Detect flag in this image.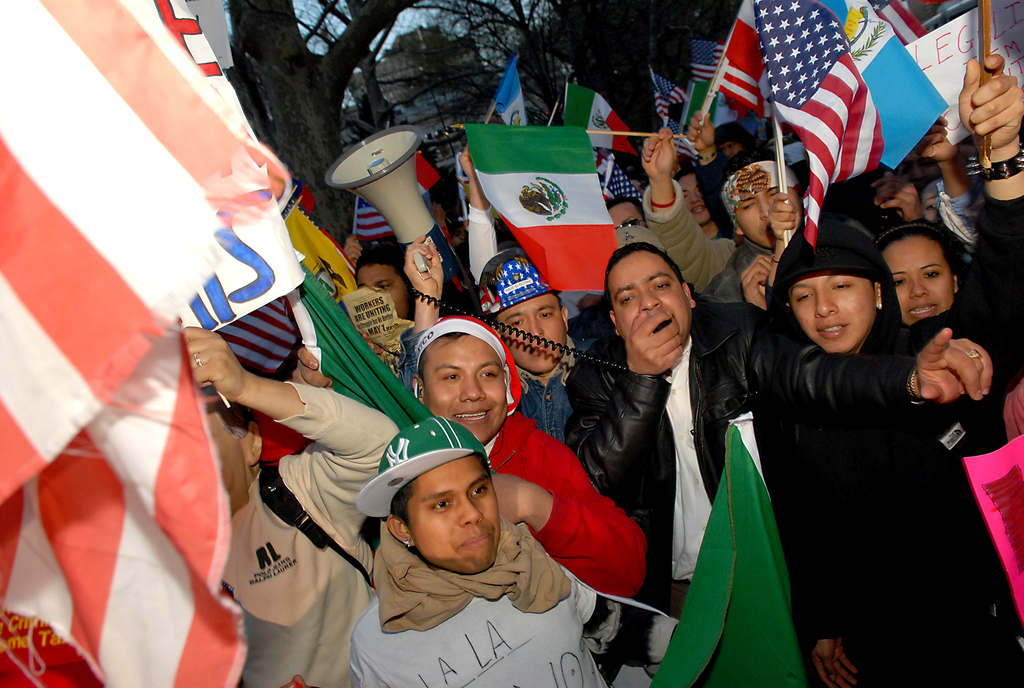
Detection: rect(709, 3, 772, 121).
